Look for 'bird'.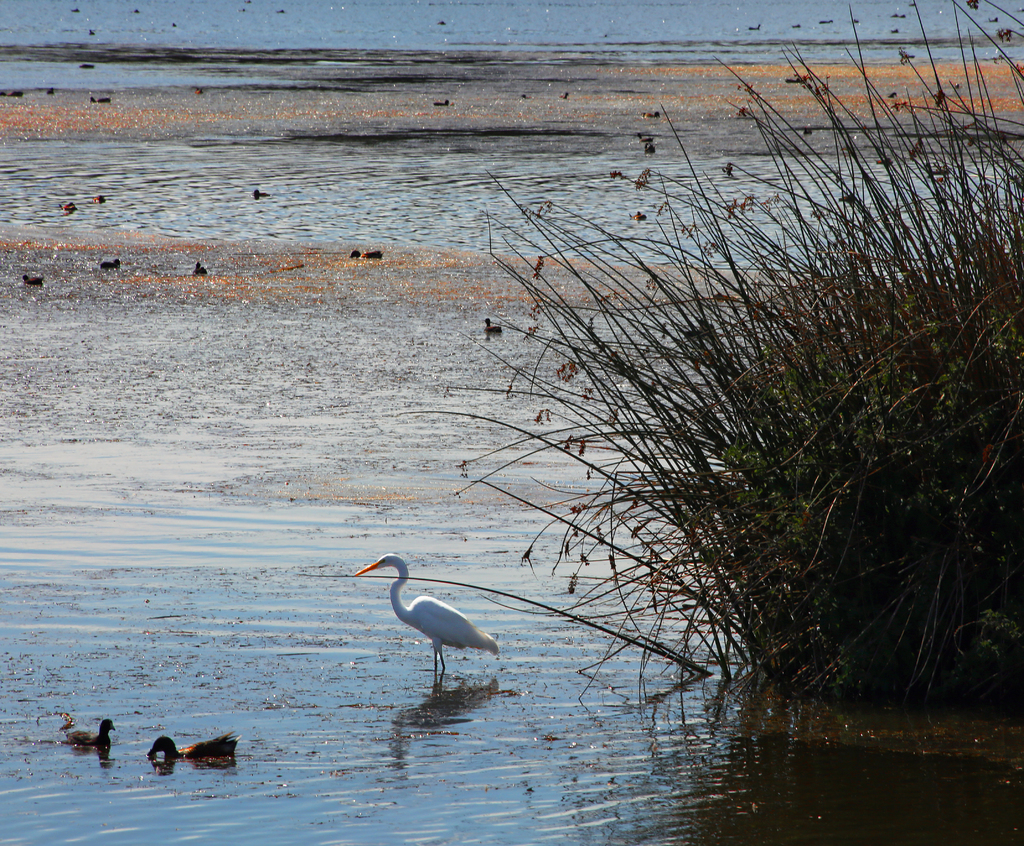
Found: bbox=(252, 192, 271, 198).
